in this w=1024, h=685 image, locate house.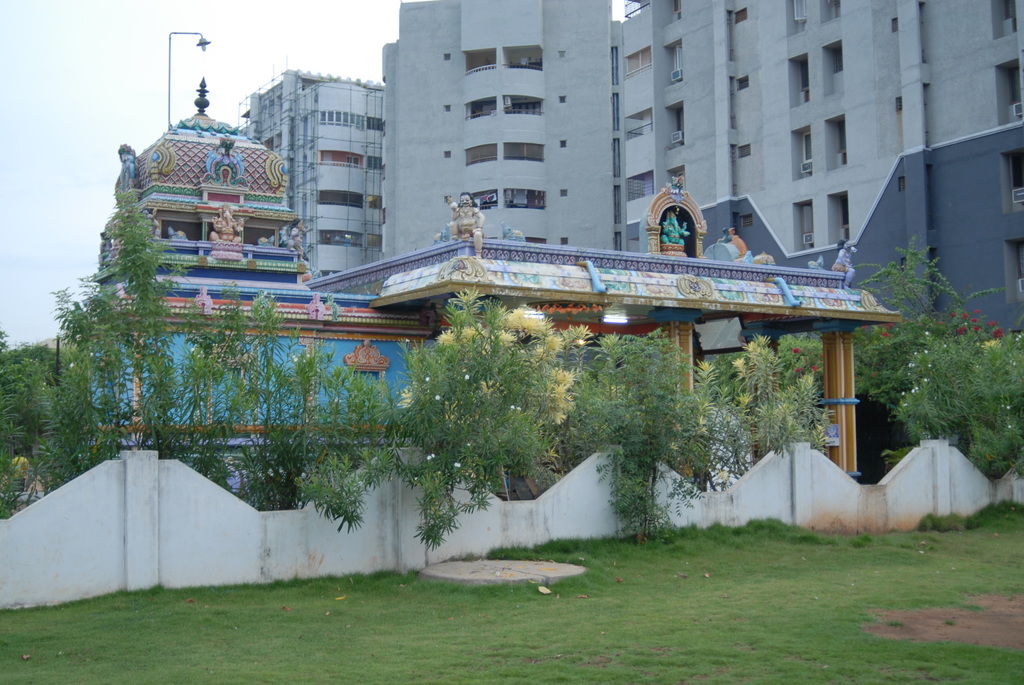
Bounding box: {"x1": 614, "y1": 0, "x2": 1021, "y2": 374}.
